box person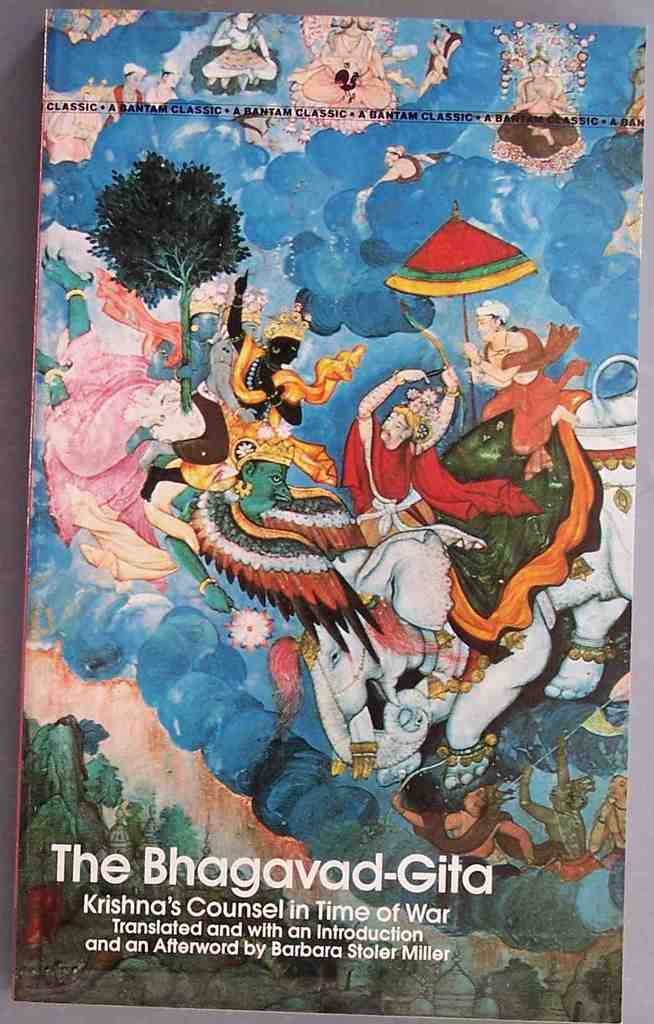
<region>136, 287, 262, 466</region>
